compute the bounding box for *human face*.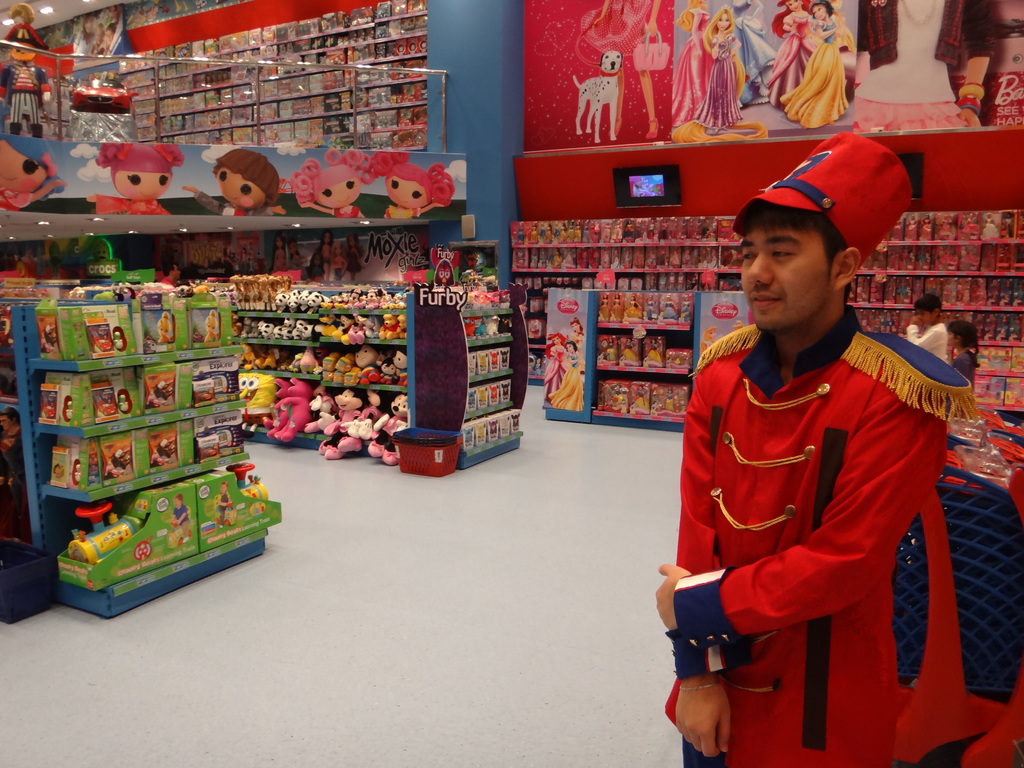
l=389, t=183, r=428, b=212.
